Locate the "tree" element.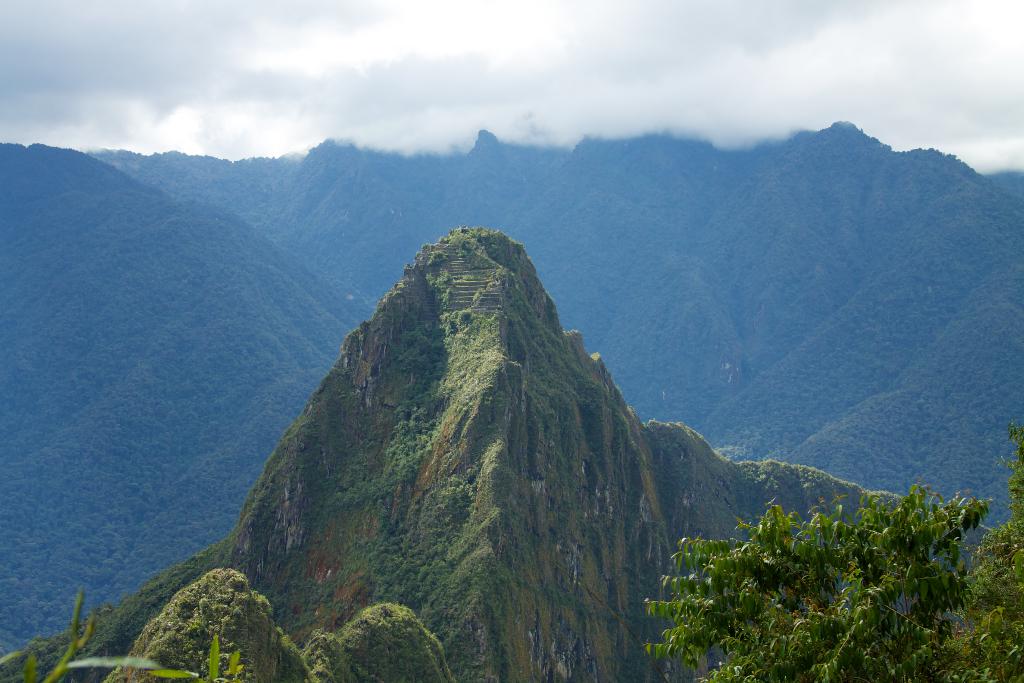
Element bbox: left=0, top=589, right=258, bottom=682.
